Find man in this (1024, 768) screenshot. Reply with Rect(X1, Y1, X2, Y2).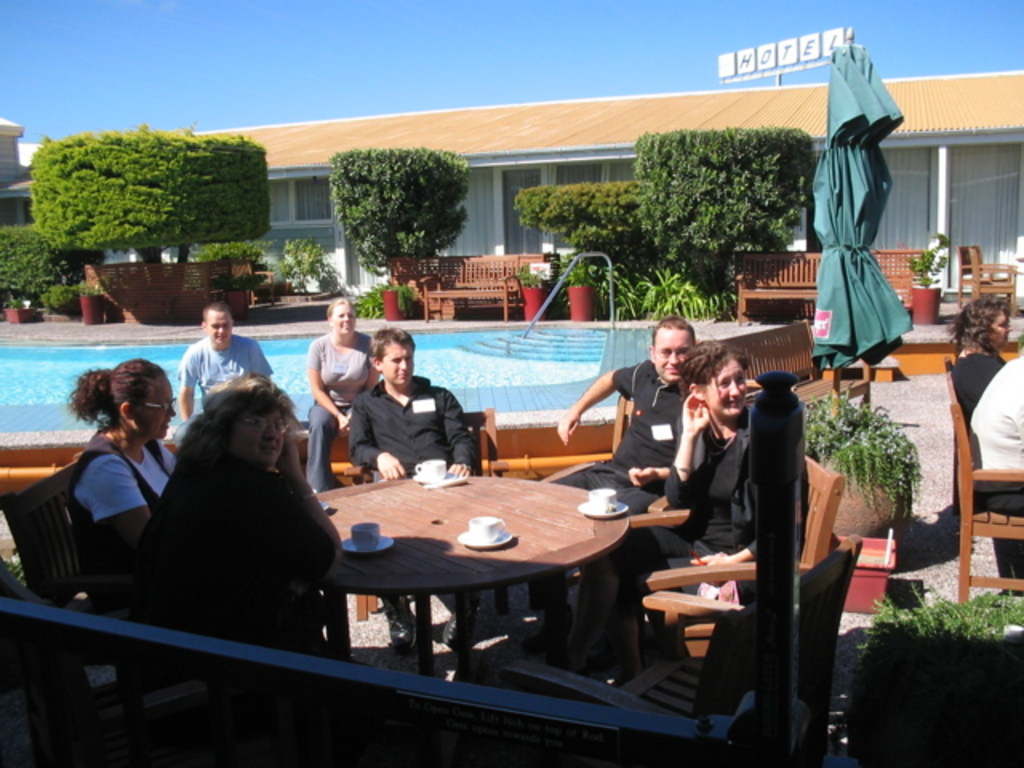
Rect(515, 317, 701, 653).
